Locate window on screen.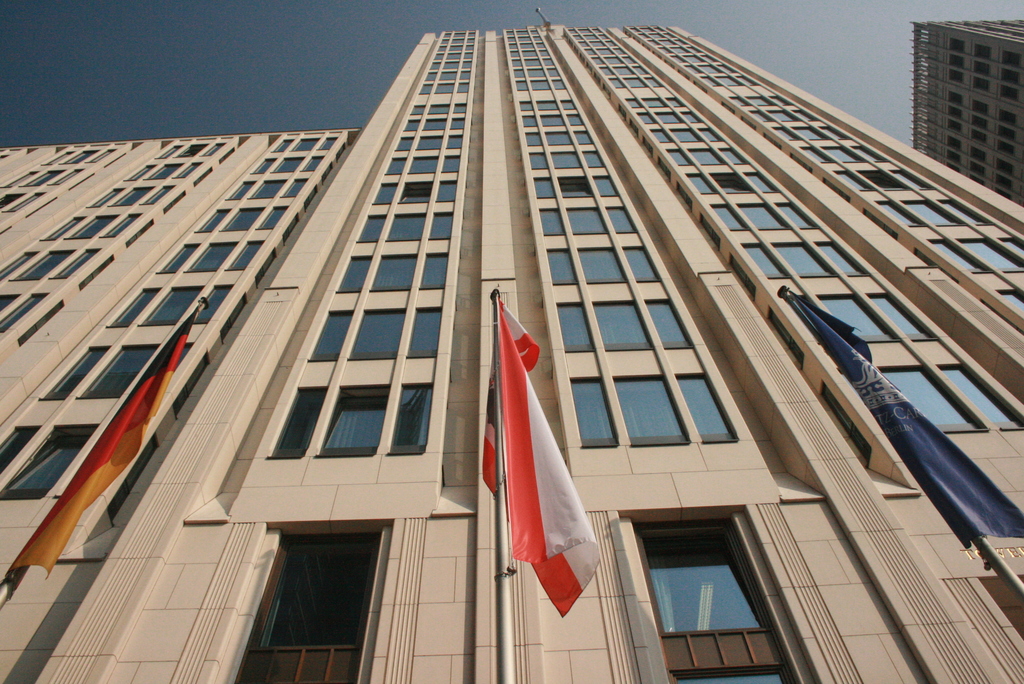
On screen at BBox(854, 158, 911, 196).
